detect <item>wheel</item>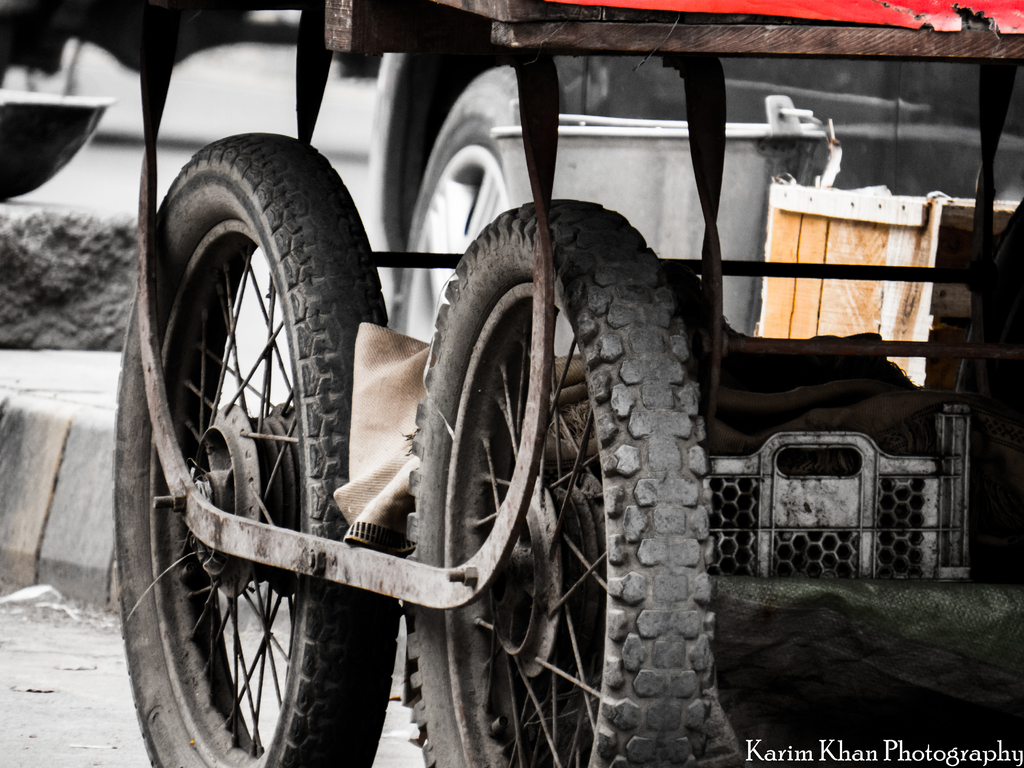
region(112, 129, 395, 767)
